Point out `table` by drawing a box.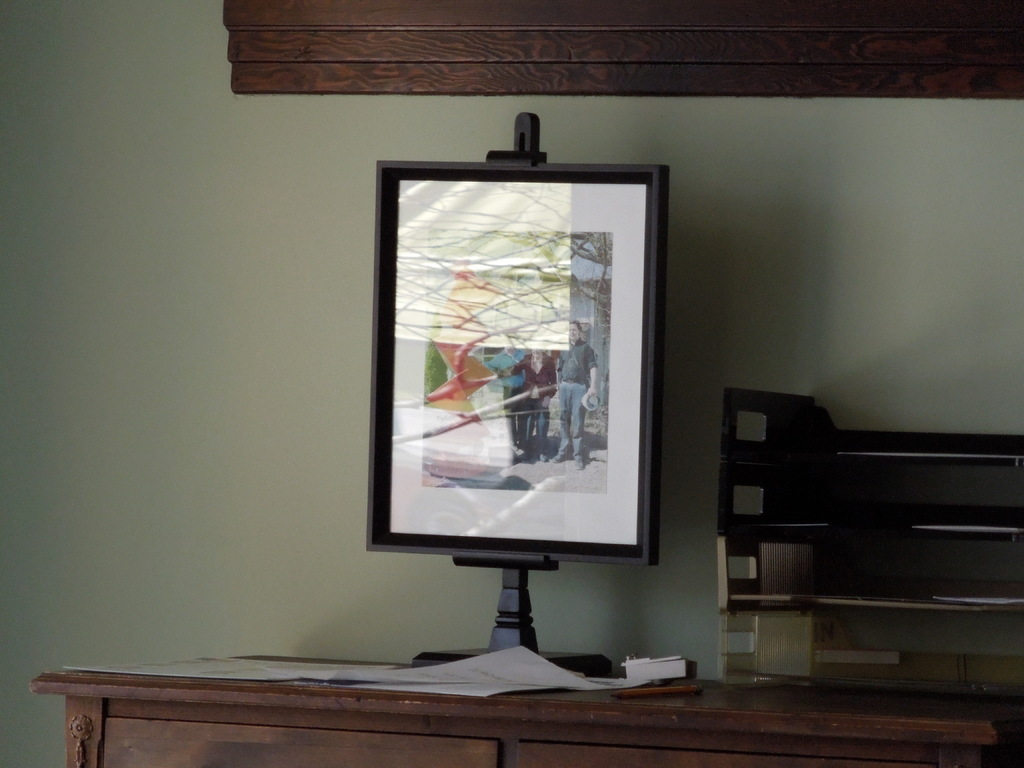
<region>25, 657, 1023, 767</region>.
